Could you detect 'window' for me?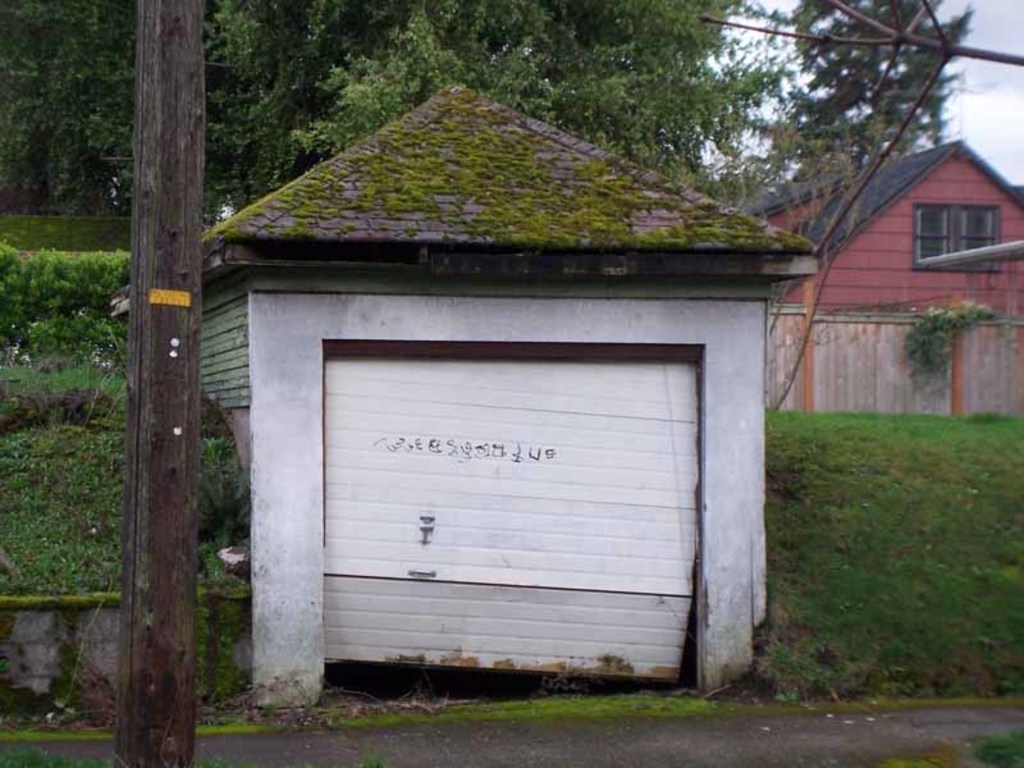
Detection result: left=914, top=205, right=1002, bottom=273.
